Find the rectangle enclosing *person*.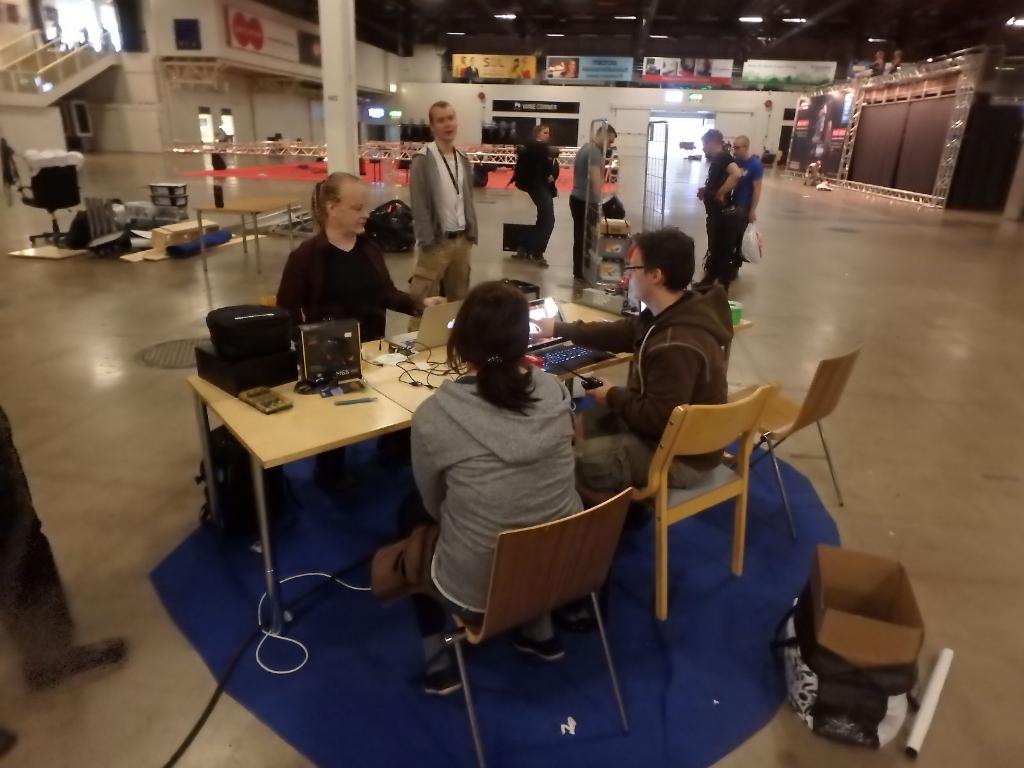
(403, 98, 479, 333).
